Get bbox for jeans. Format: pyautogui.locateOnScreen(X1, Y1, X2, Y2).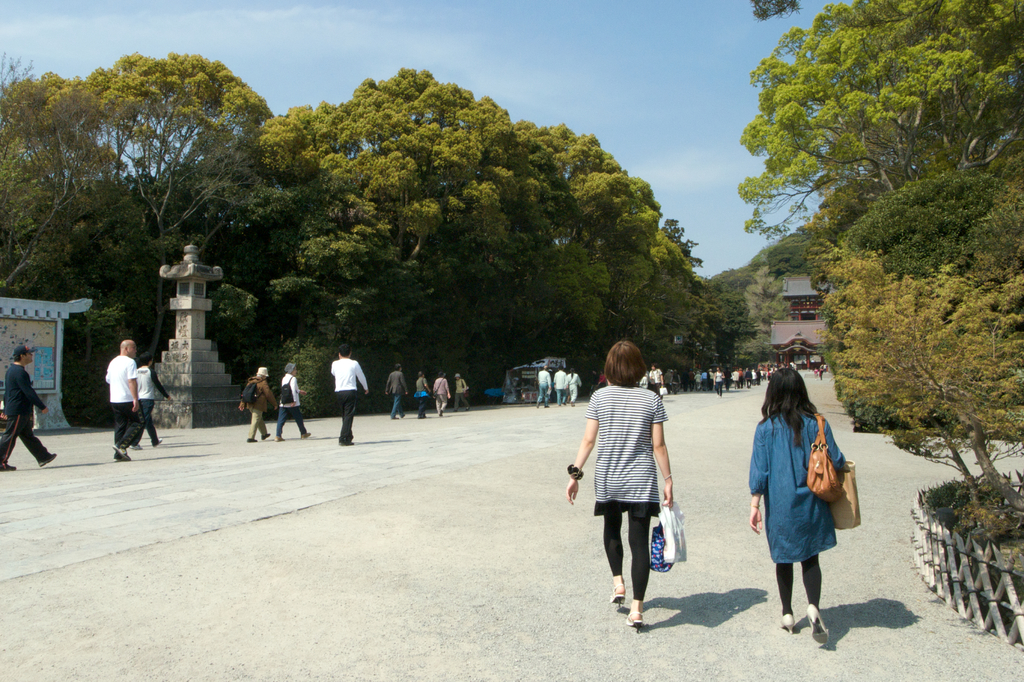
pyautogui.locateOnScreen(538, 388, 548, 406).
